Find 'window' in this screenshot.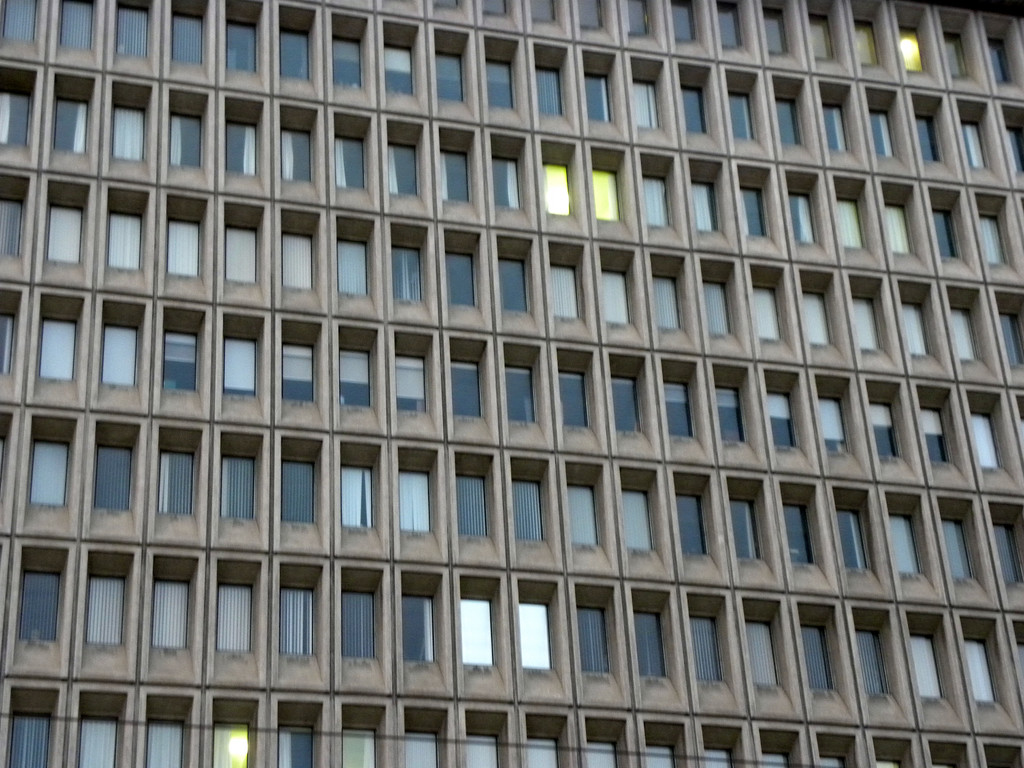
The bounding box for 'window' is 954, 99, 995, 175.
